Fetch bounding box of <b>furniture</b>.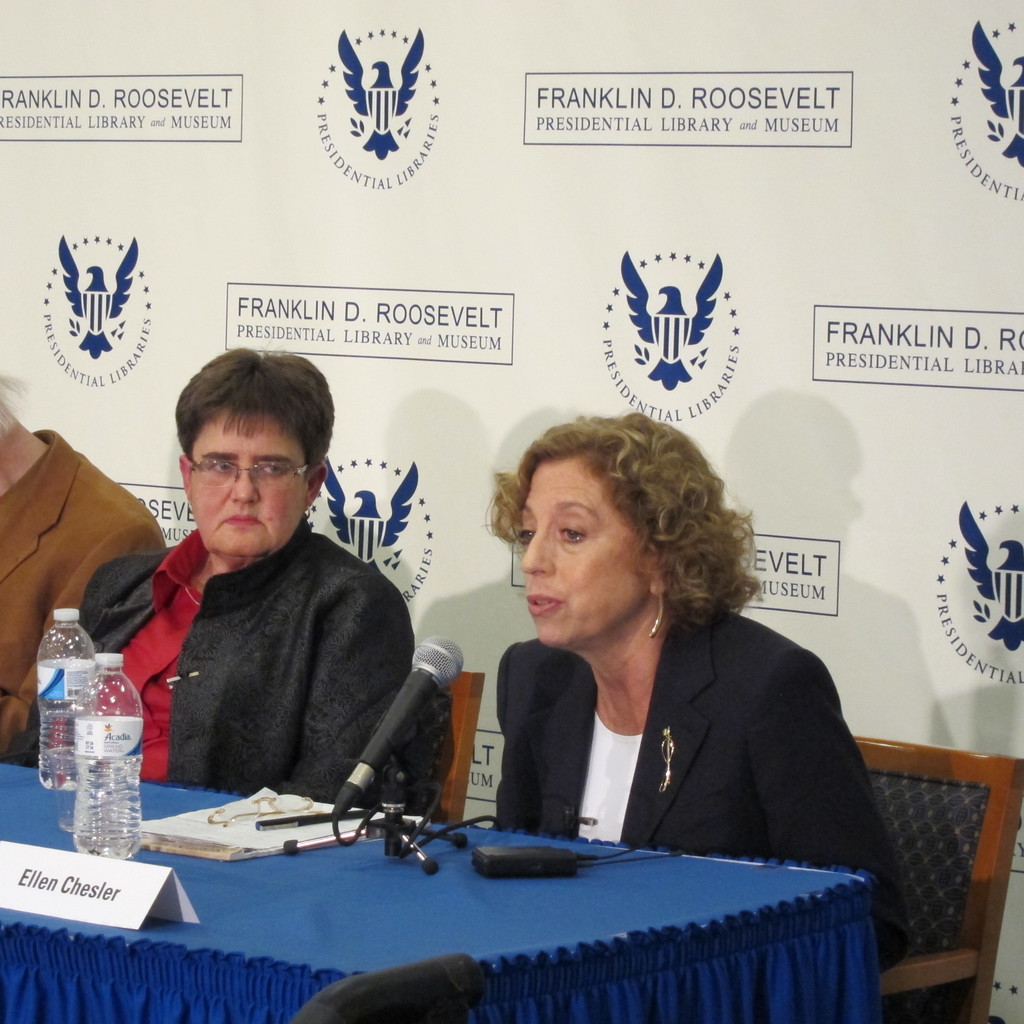
Bbox: <bbox>0, 764, 884, 1023</bbox>.
